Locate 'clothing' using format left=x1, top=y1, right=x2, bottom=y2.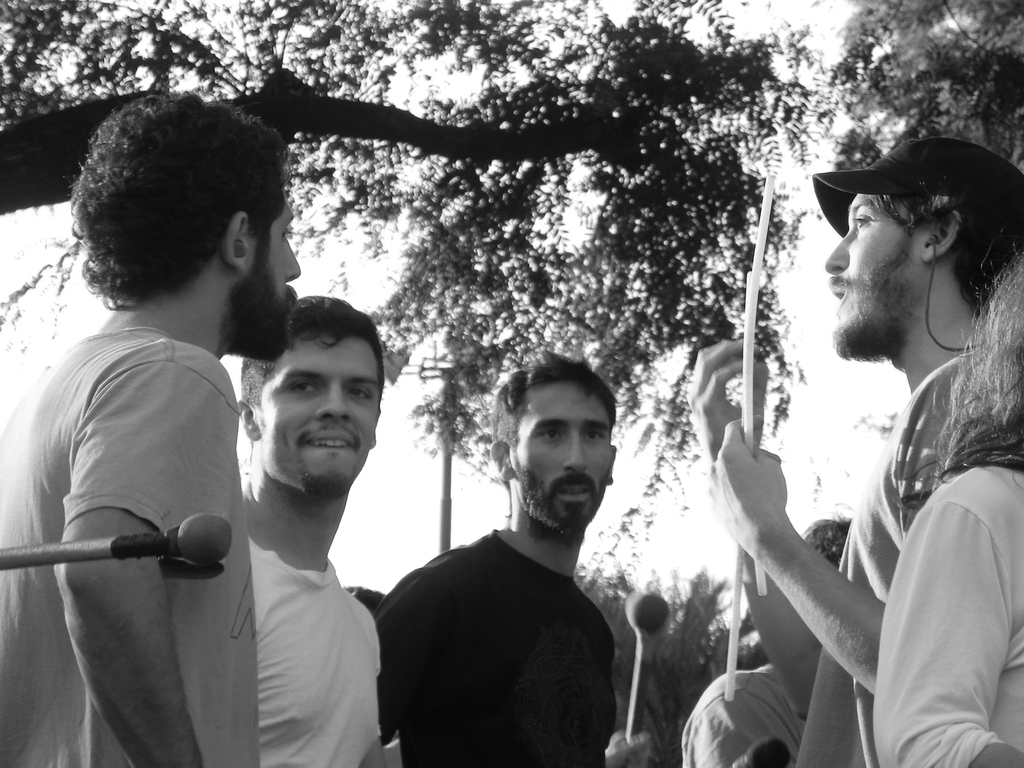
left=241, top=539, right=380, bottom=767.
